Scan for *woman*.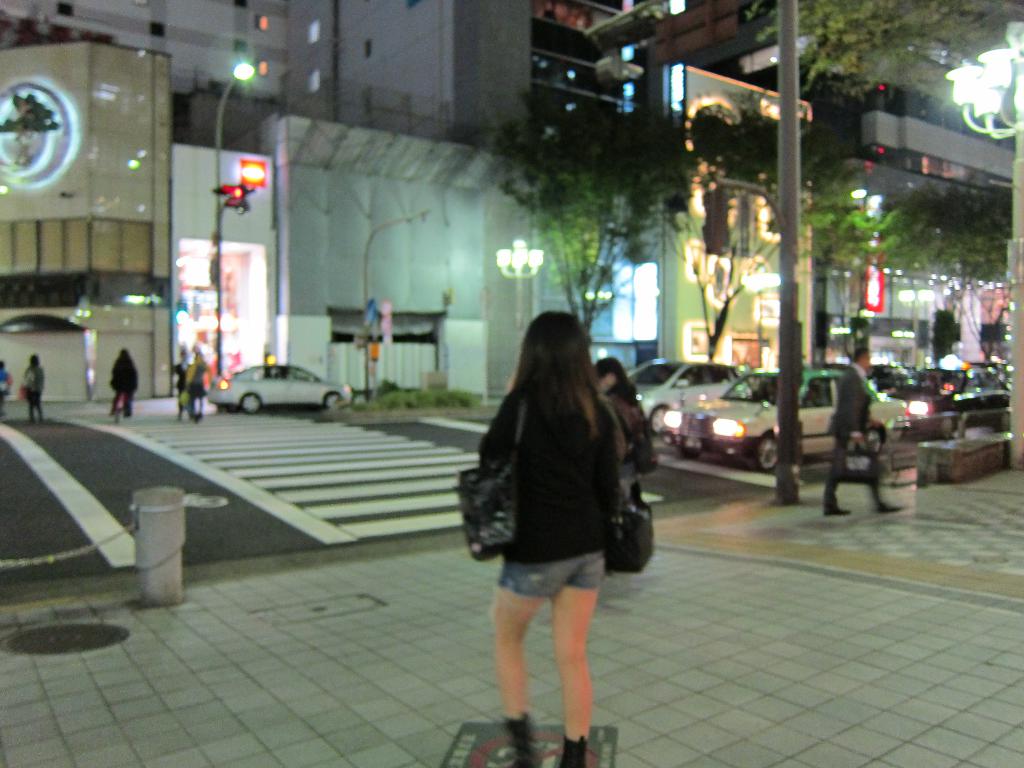
Scan result: x1=488, y1=310, x2=626, y2=767.
